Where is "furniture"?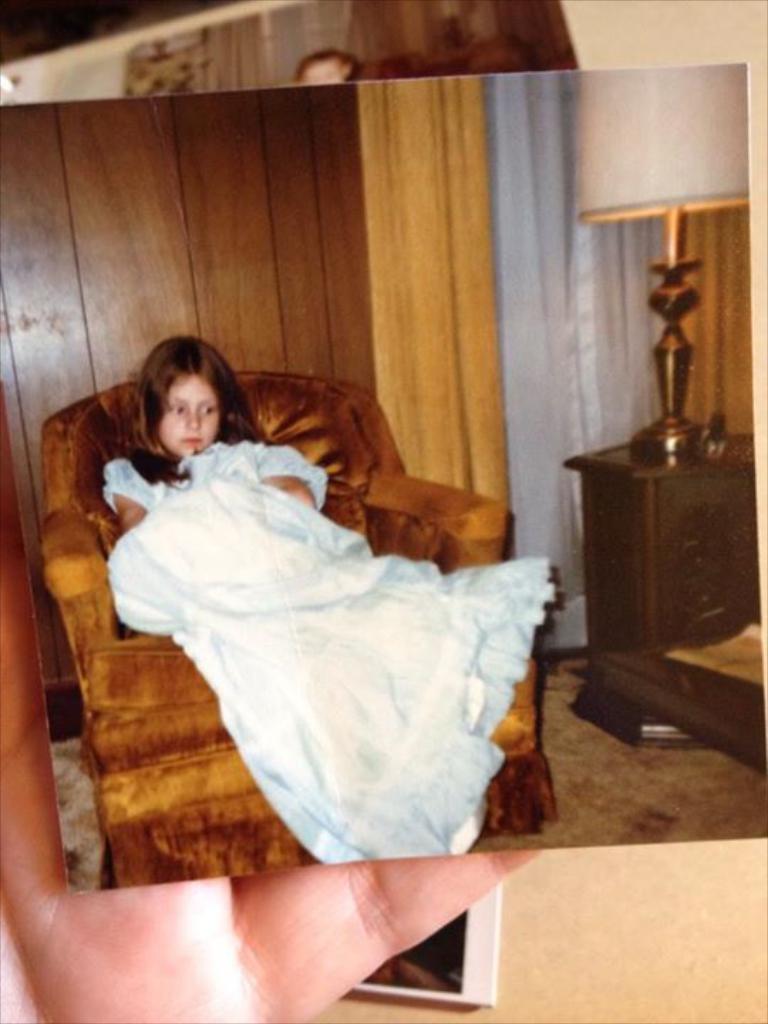
x1=0 y1=829 x2=767 y2=1023.
